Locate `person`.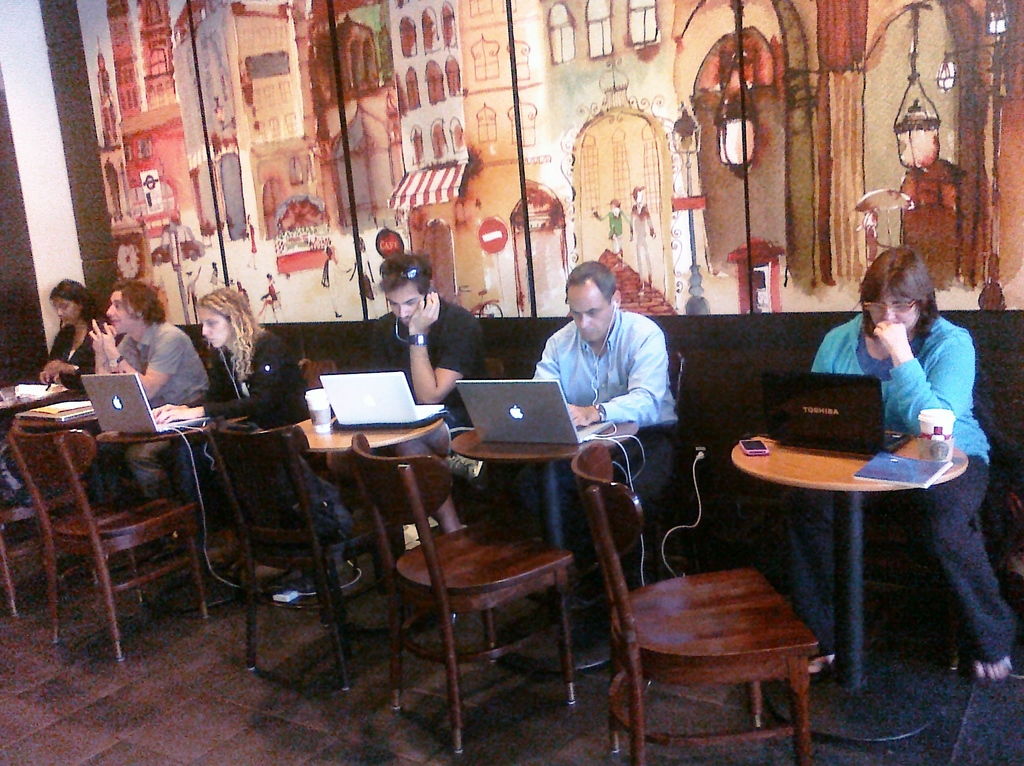
Bounding box: [left=773, top=240, right=1020, bottom=680].
